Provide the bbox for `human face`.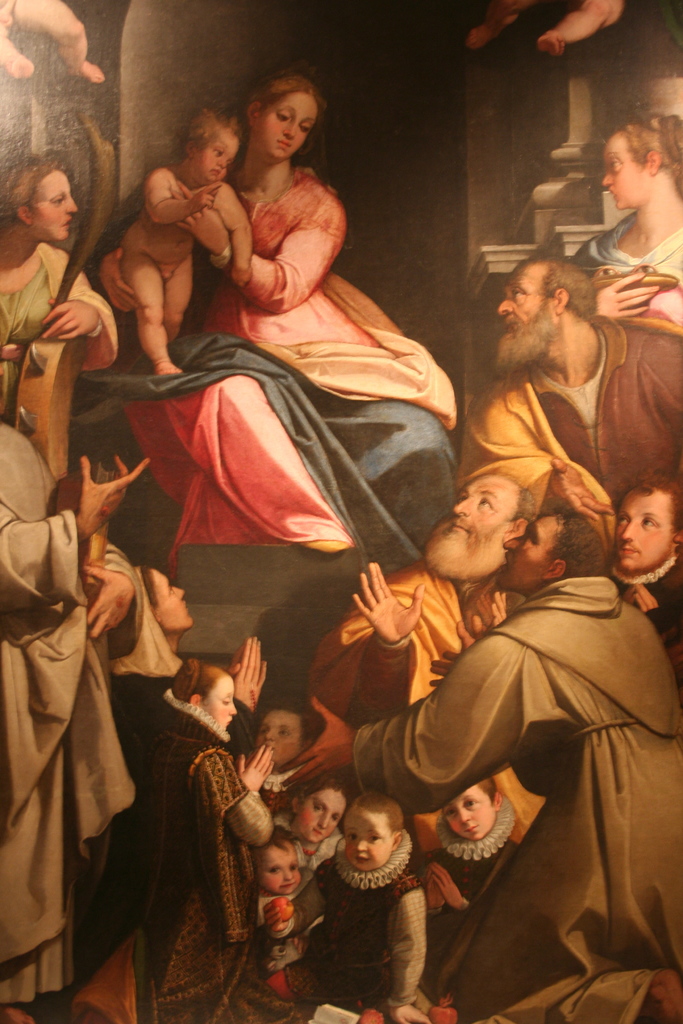
{"x1": 36, "y1": 168, "x2": 71, "y2": 245}.
